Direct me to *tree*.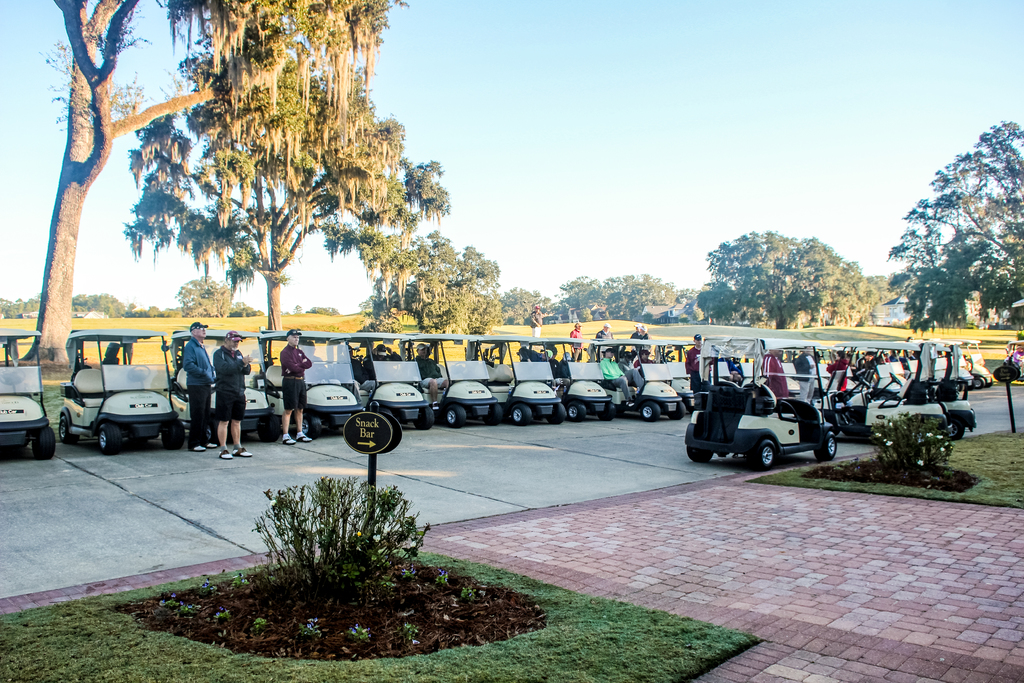
Direction: left=689, top=233, right=890, bottom=325.
